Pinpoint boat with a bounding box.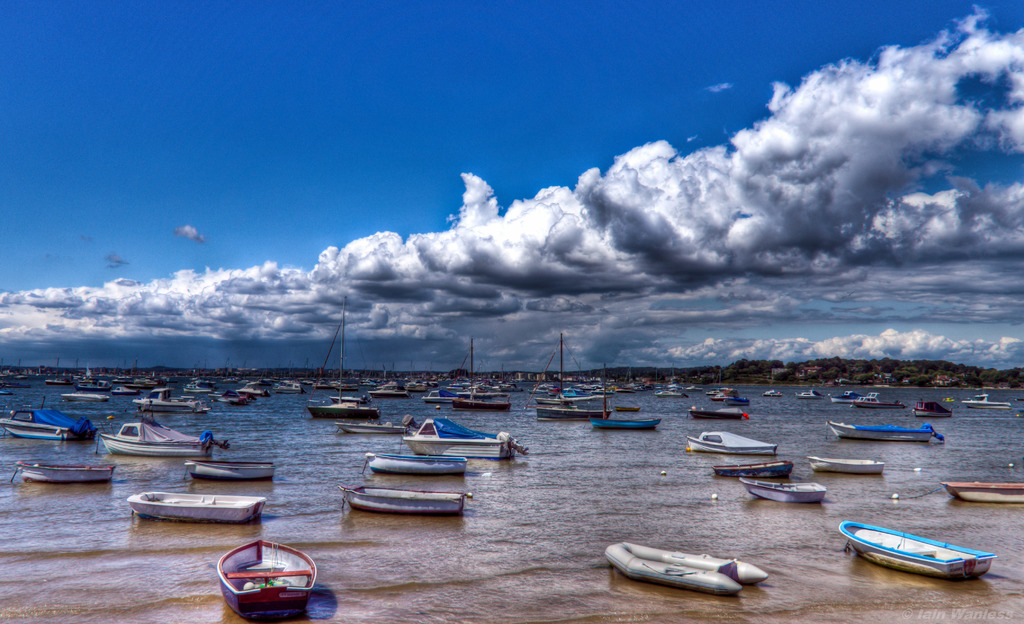
box(668, 365, 676, 381).
